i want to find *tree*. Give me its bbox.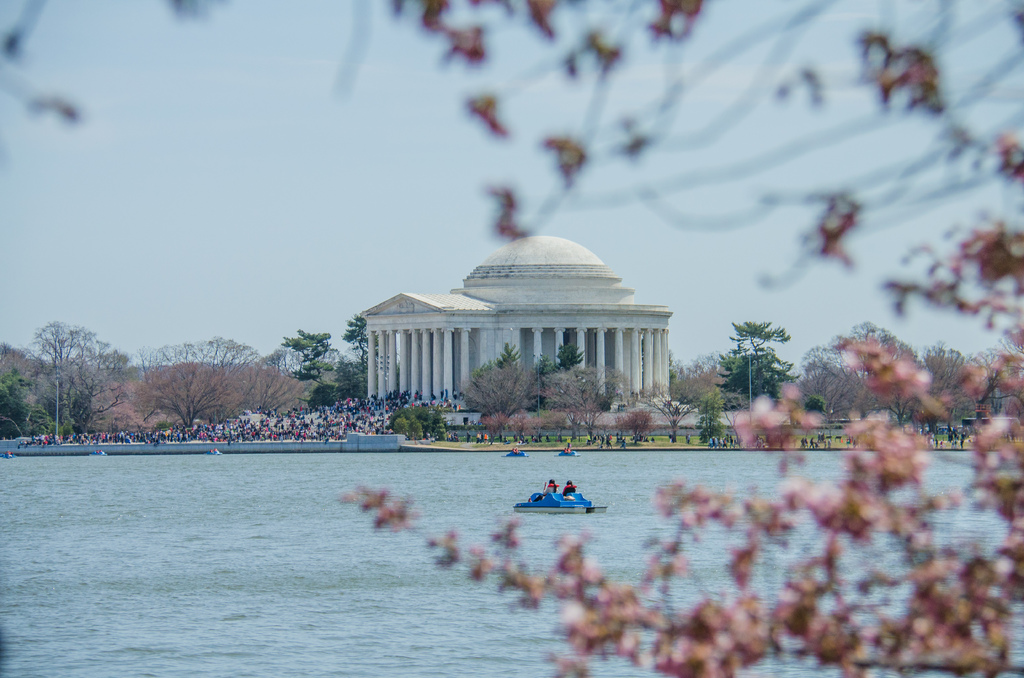
select_region(620, 406, 653, 441).
